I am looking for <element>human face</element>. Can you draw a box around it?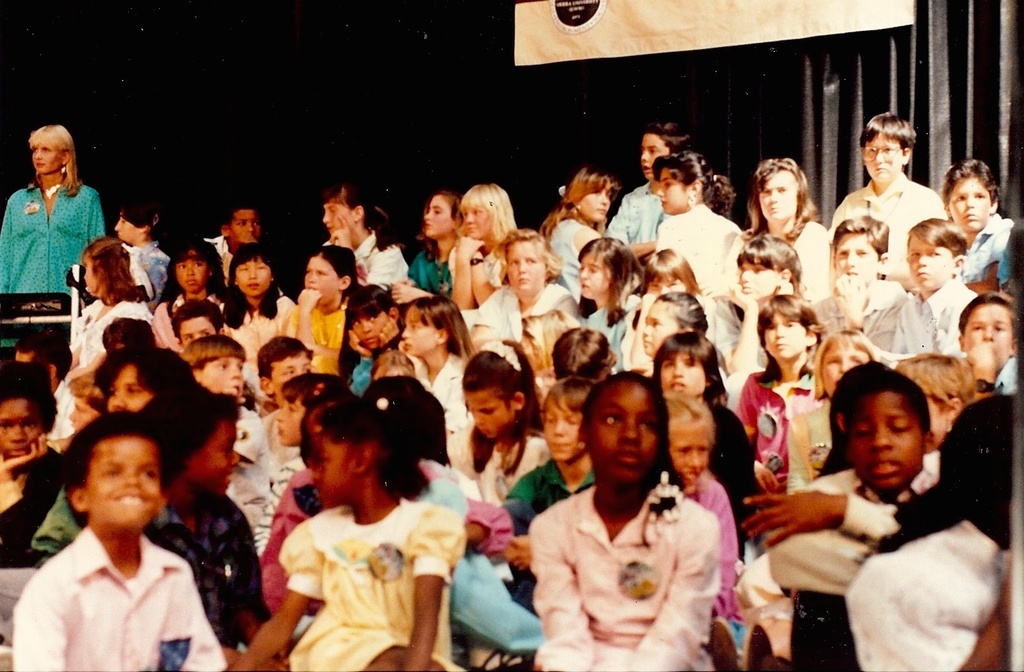
Sure, the bounding box is 967,303,1015,370.
